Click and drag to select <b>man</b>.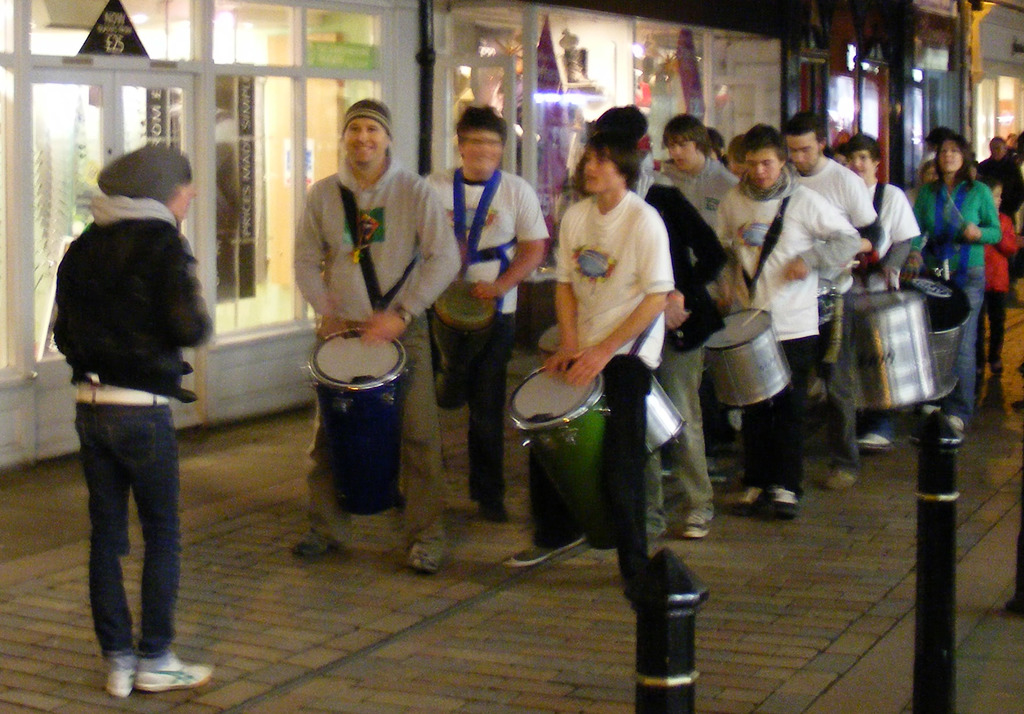
Selection: 294/100/465/575.
